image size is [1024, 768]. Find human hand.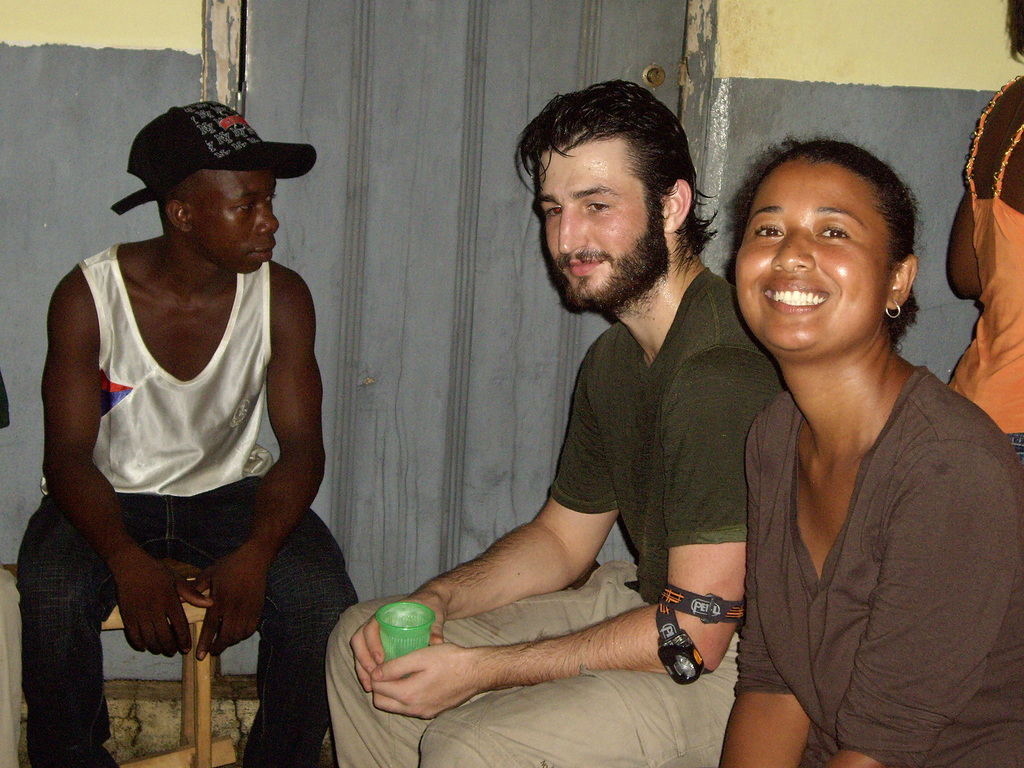
<bbox>349, 597, 449, 695</bbox>.
